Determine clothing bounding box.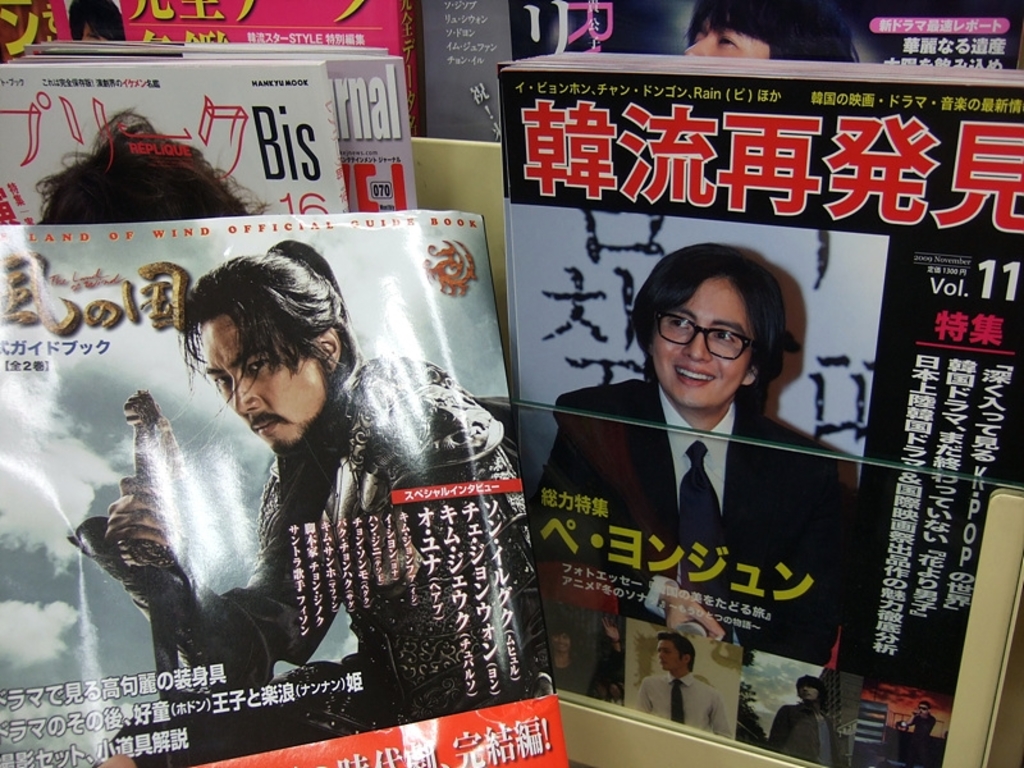
Determined: <region>536, 381, 867, 669</region>.
